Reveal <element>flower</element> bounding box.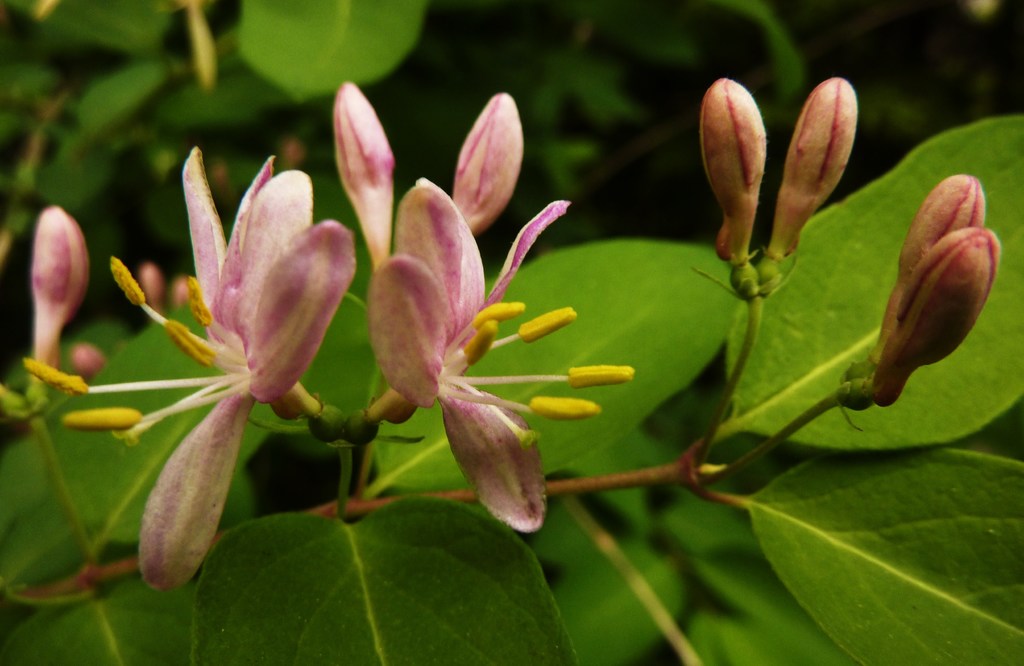
Revealed: BBox(332, 82, 396, 261).
